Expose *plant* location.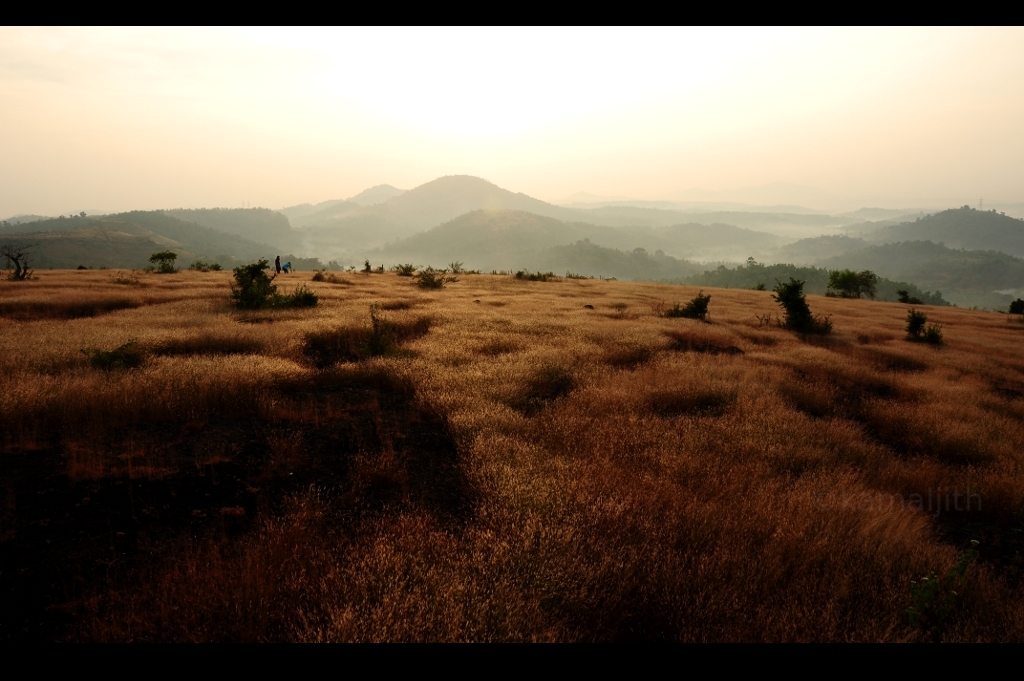
Exposed at [left=412, top=267, right=464, bottom=292].
